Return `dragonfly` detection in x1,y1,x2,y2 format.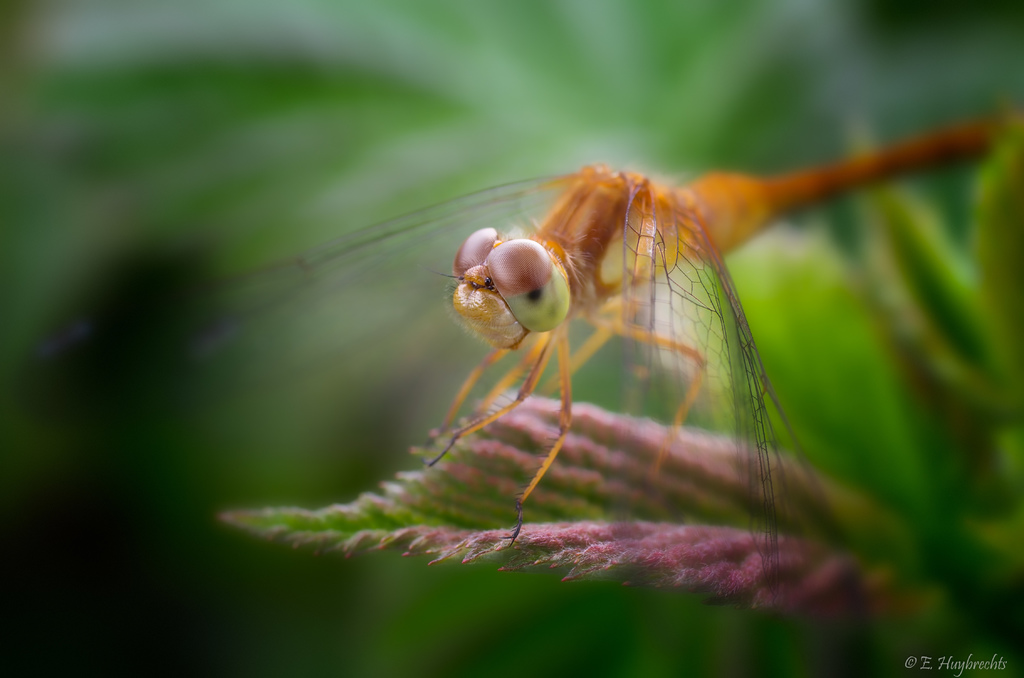
22,101,1023,675.
